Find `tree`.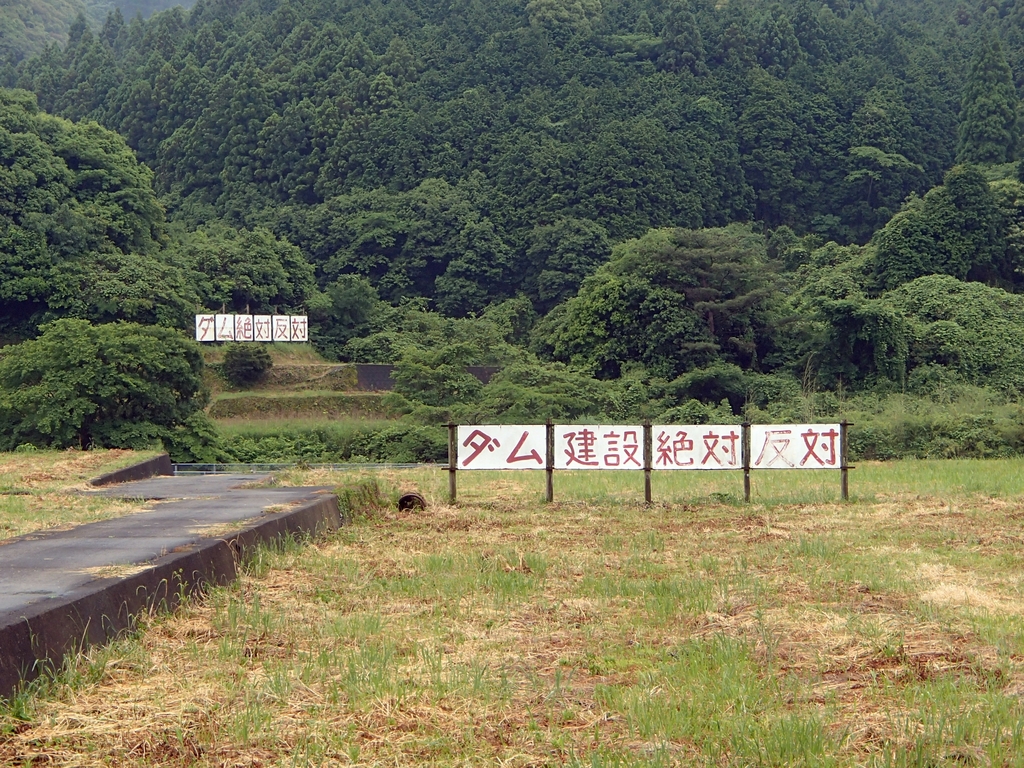
x1=544 y1=208 x2=818 y2=369.
